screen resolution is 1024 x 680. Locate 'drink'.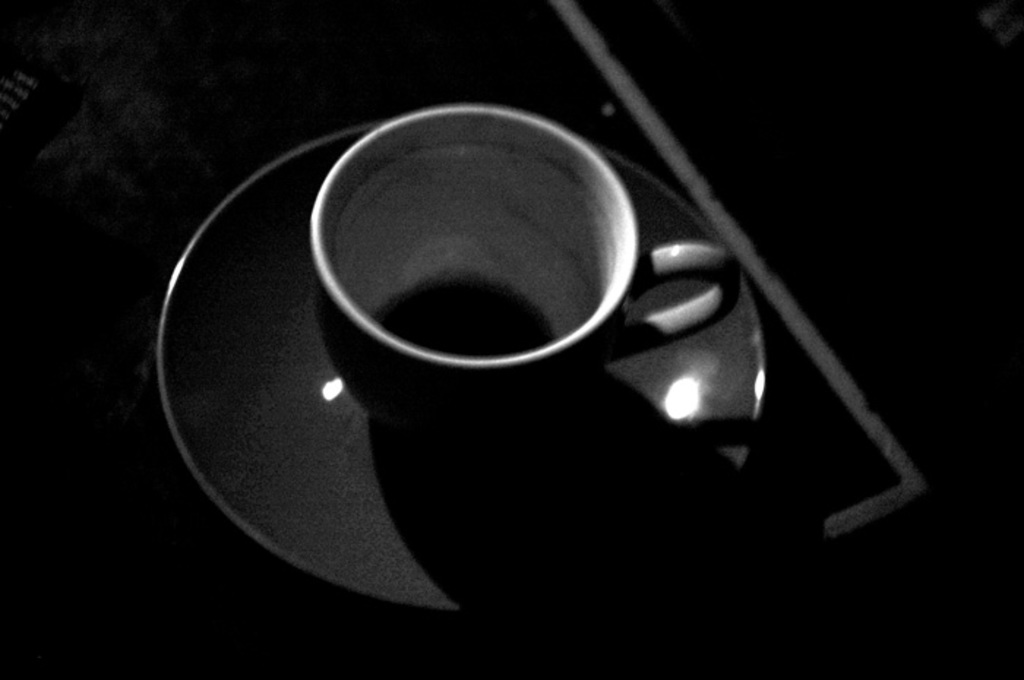
l=369, t=265, r=553, b=357.
